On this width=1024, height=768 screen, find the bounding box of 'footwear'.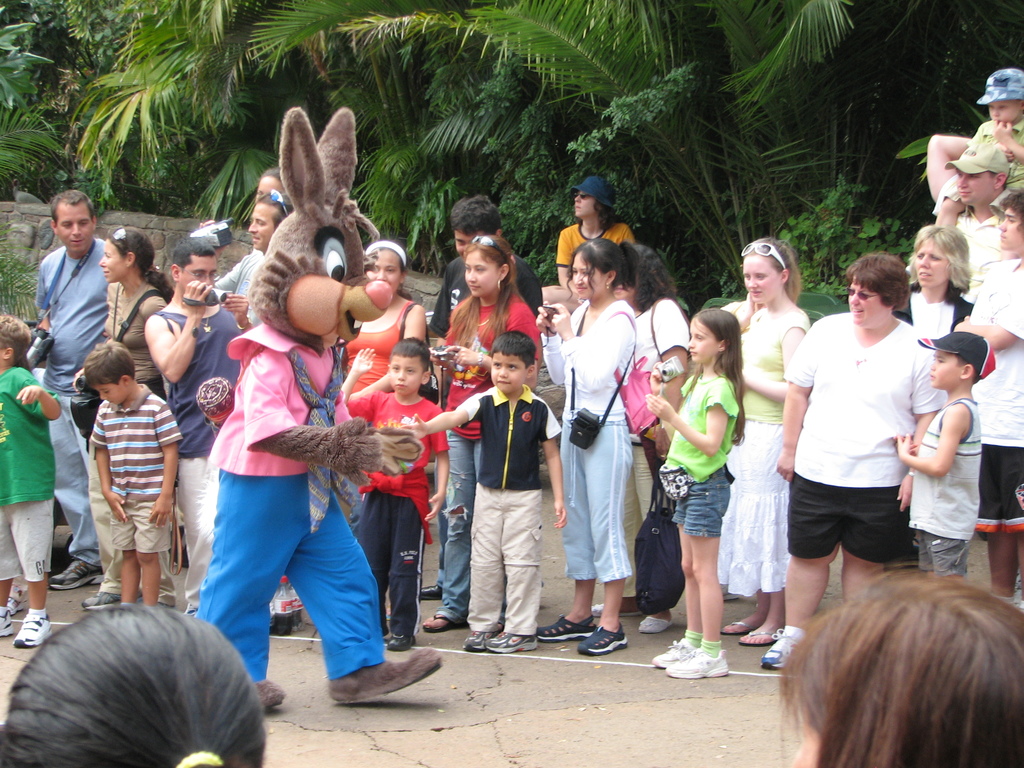
Bounding box: crop(664, 650, 728, 682).
